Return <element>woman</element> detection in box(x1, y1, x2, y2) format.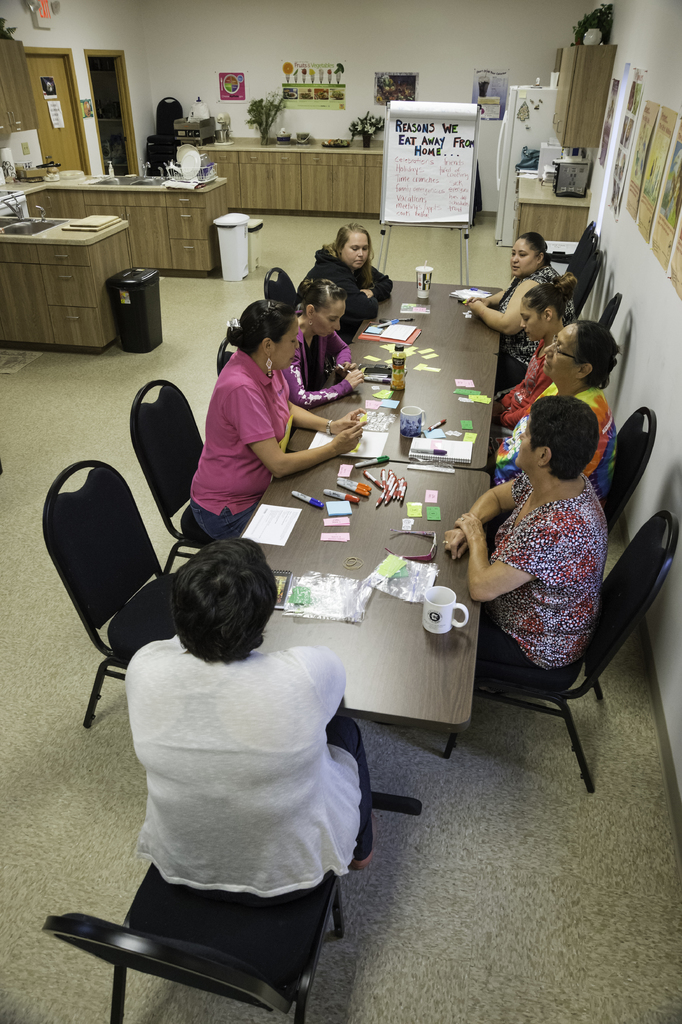
box(304, 220, 397, 324).
